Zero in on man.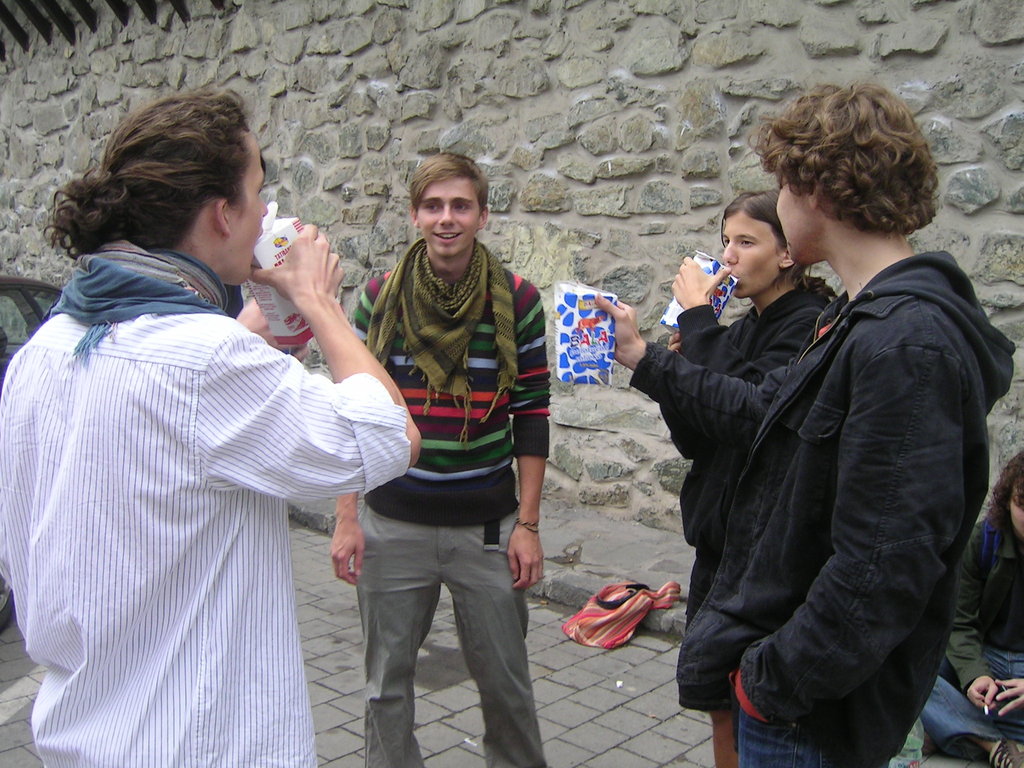
Zeroed in: detection(0, 89, 422, 767).
